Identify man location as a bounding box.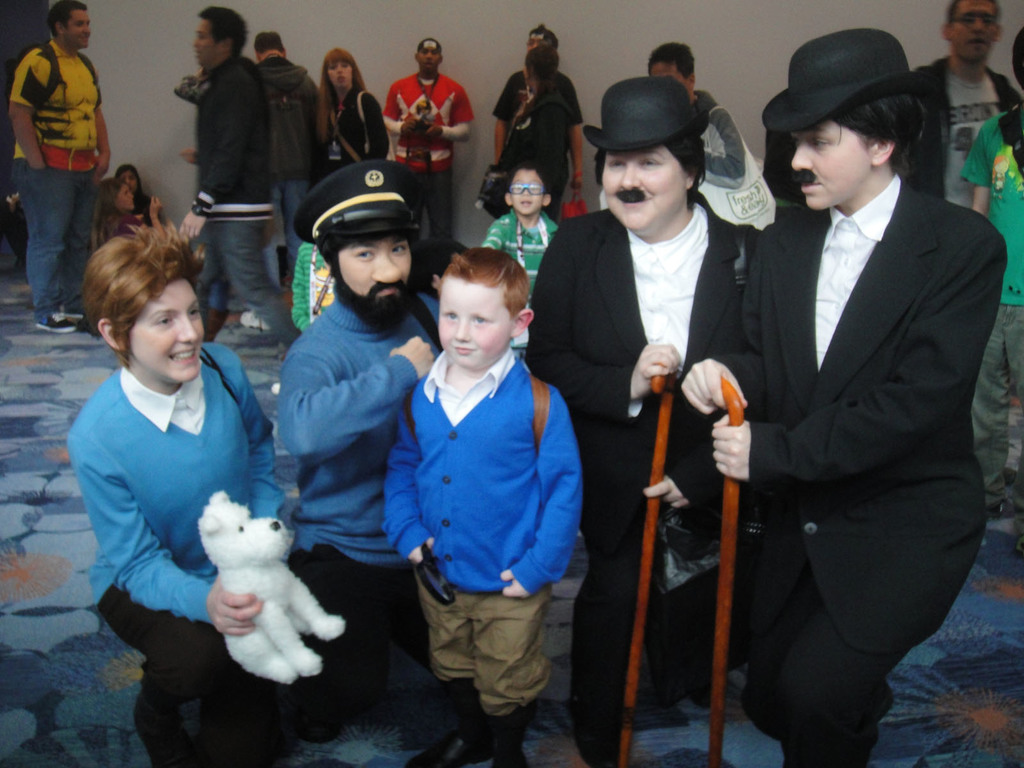
{"left": 492, "top": 23, "right": 584, "bottom": 199}.
